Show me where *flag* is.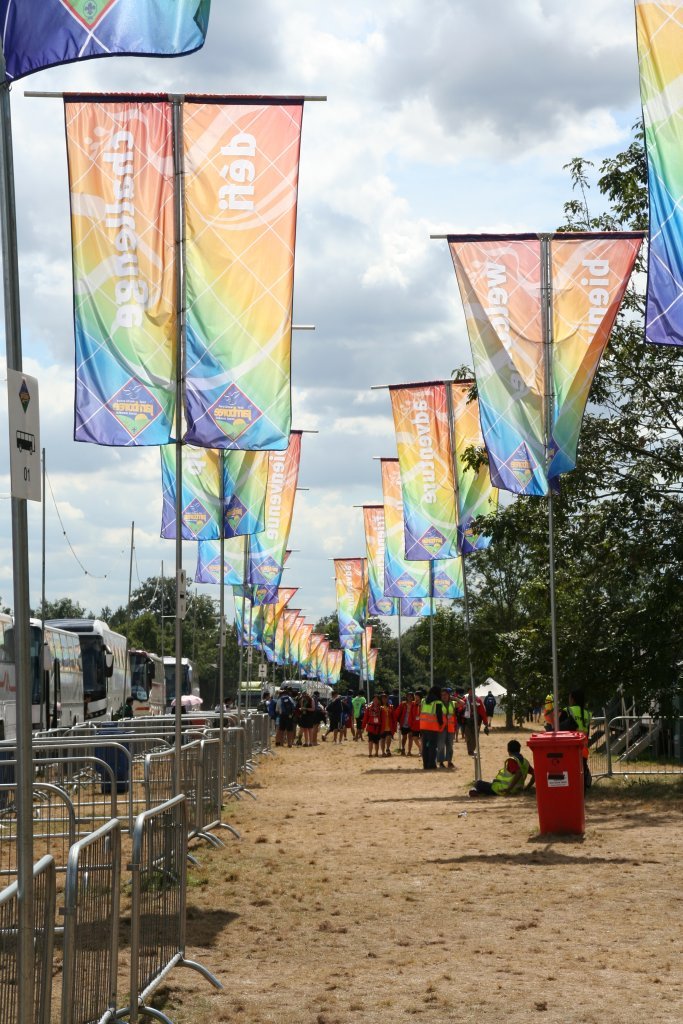
*flag* is at box(445, 245, 630, 513).
